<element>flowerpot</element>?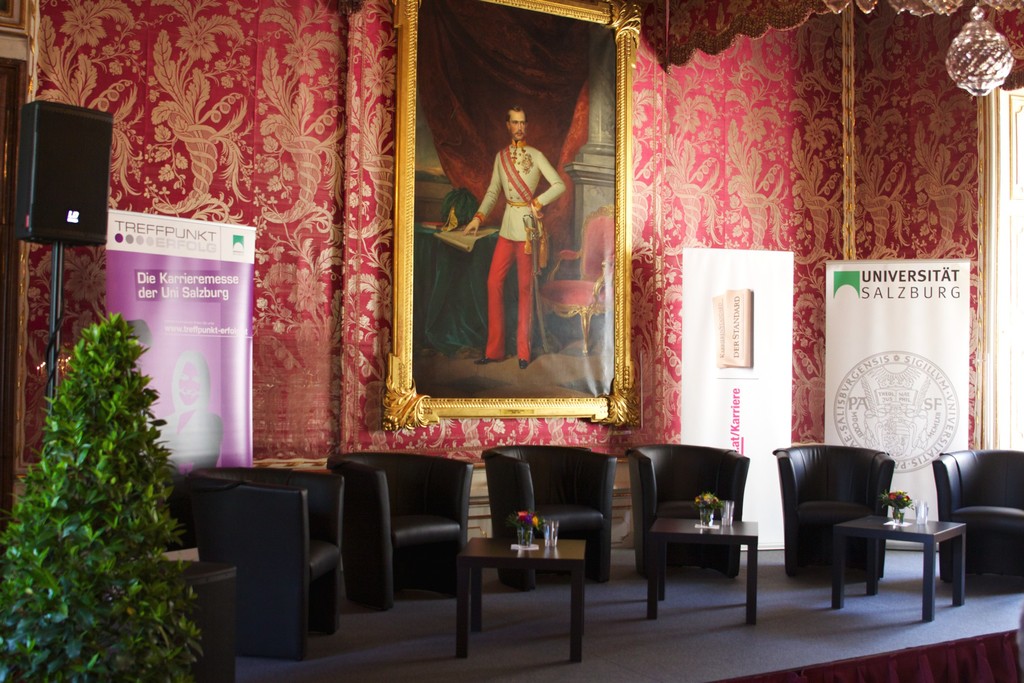
left=516, top=531, right=530, bottom=544
